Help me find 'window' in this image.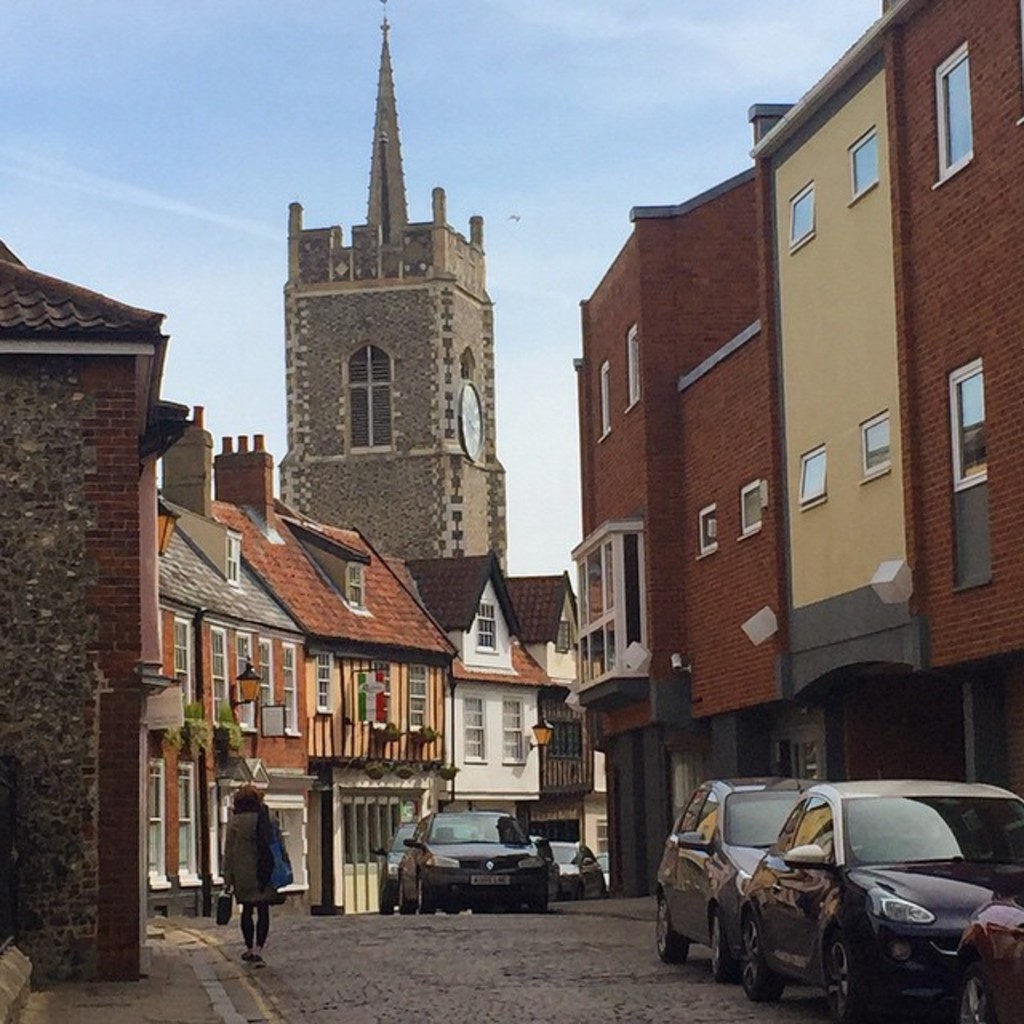
Found it: 691/501/718/552.
